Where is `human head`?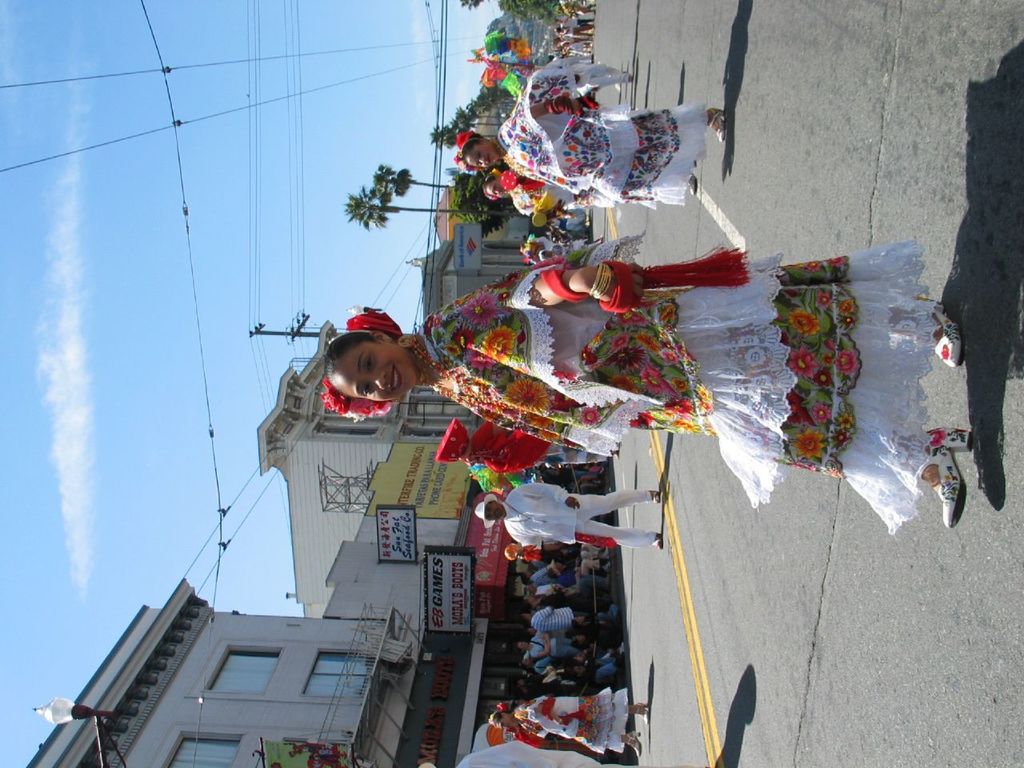
<box>463,134,503,168</box>.
